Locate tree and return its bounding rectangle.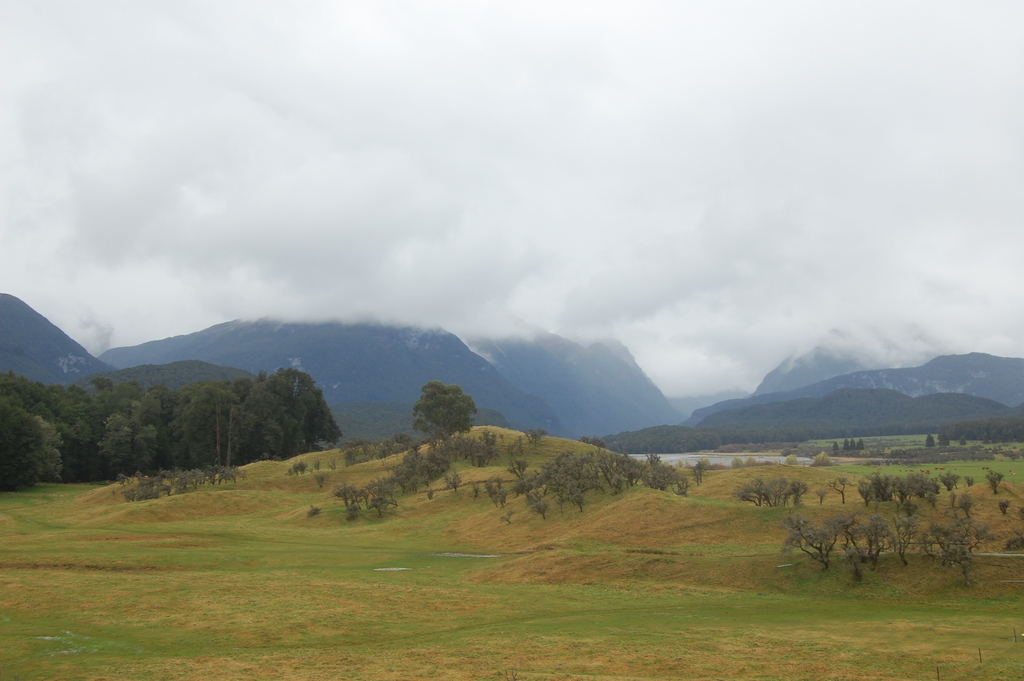
left=810, top=452, right=833, bottom=467.
